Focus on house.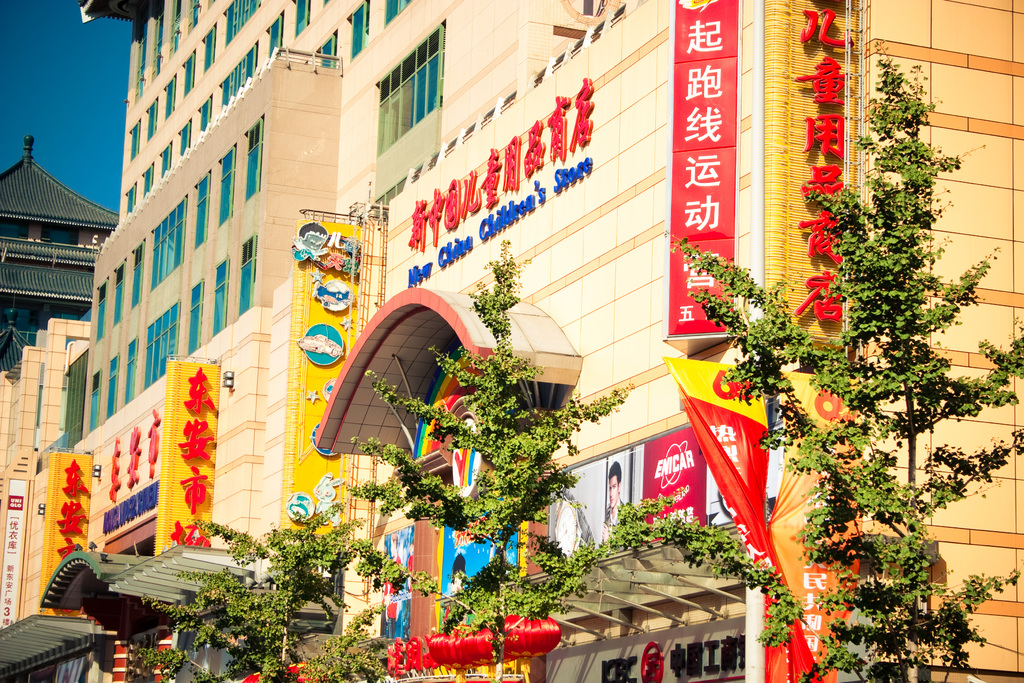
Focused at crop(0, 0, 1023, 680).
